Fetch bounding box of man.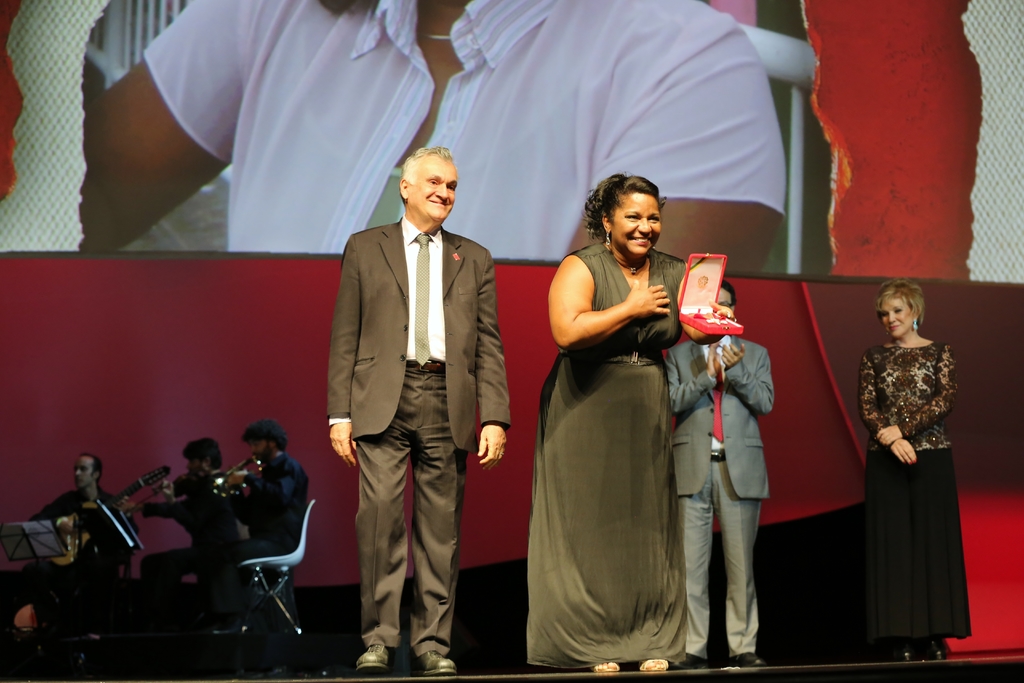
Bbox: <region>673, 284, 770, 662</region>.
